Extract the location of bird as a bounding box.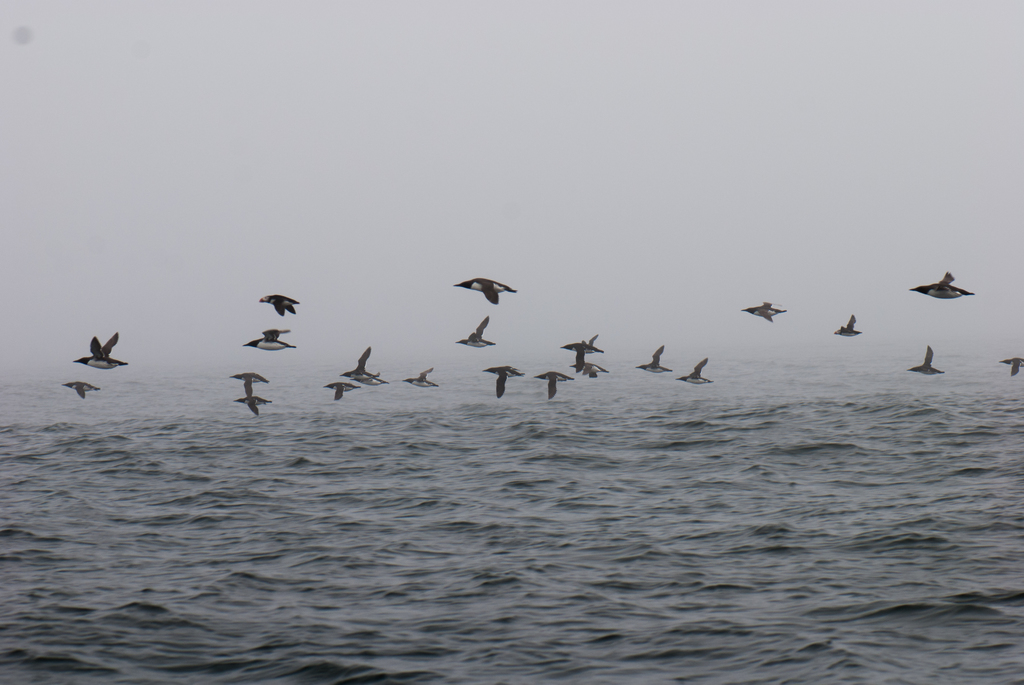
bbox(1004, 356, 1023, 383).
